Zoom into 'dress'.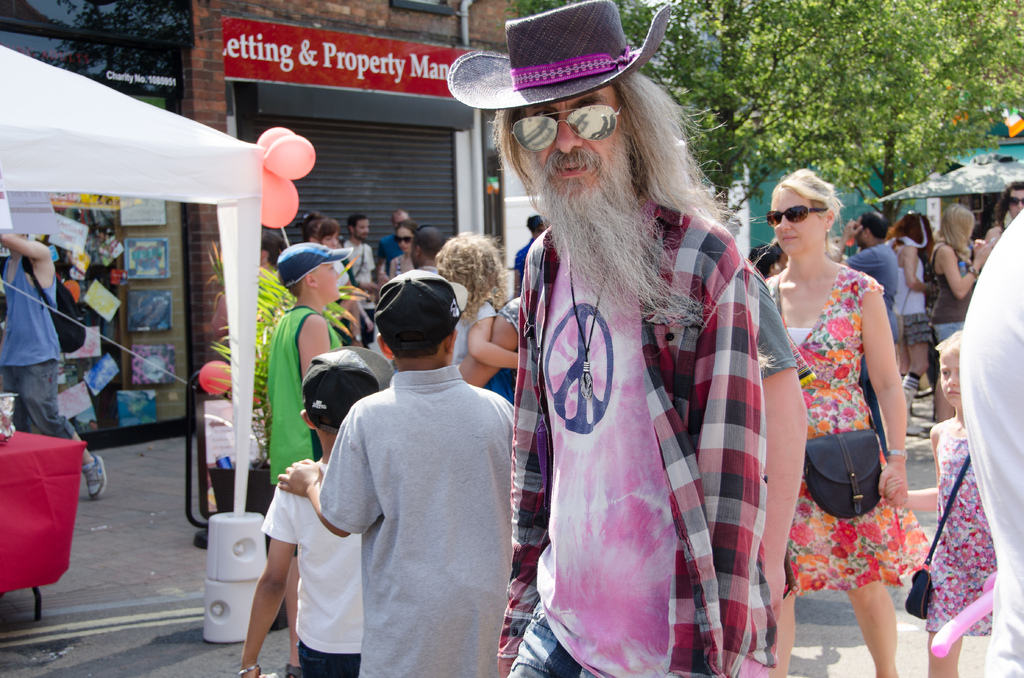
Zoom target: box(500, 181, 750, 646).
